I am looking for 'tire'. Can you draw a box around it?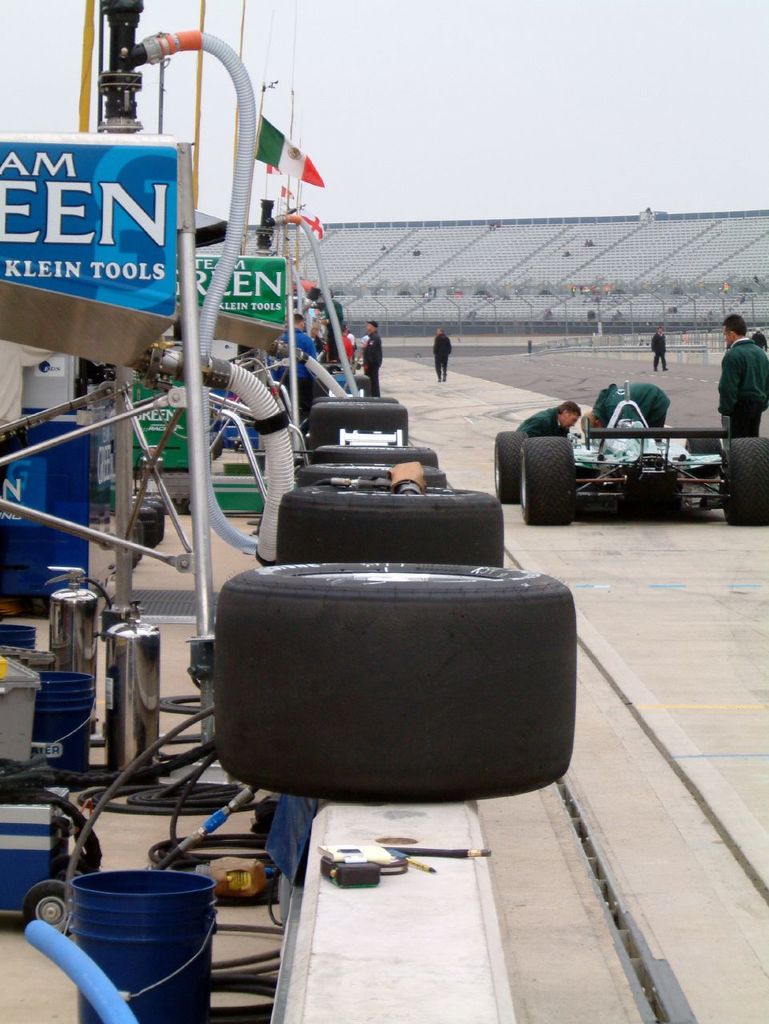
Sure, the bounding box is 259:480:504:570.
